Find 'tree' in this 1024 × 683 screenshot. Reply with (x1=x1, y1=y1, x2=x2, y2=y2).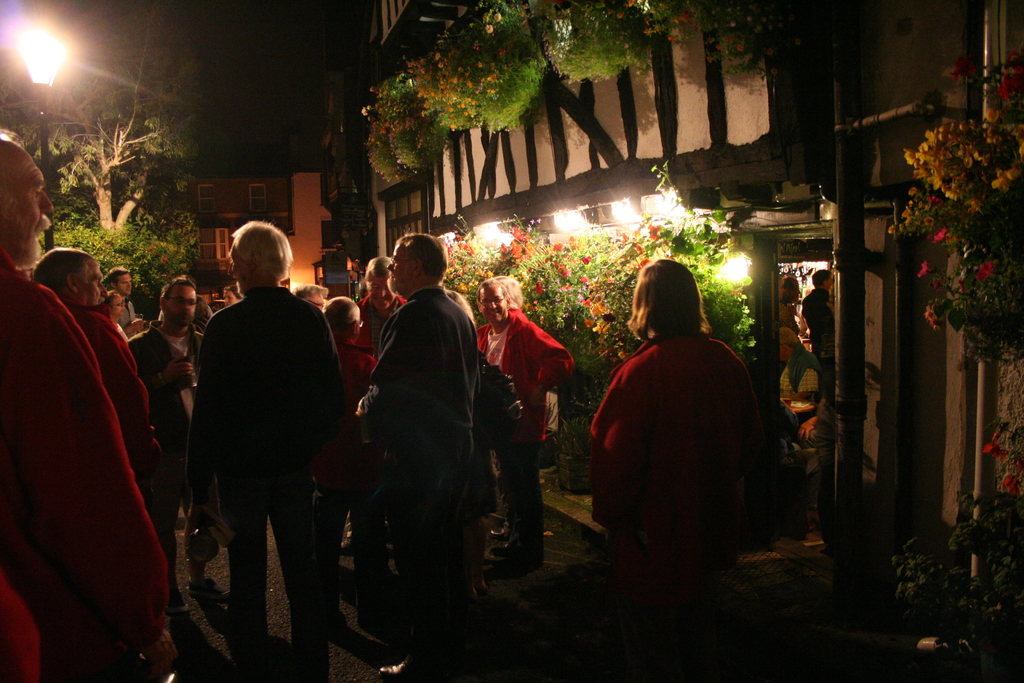
(x1=24, y1=0, x2=205, y2=294).
